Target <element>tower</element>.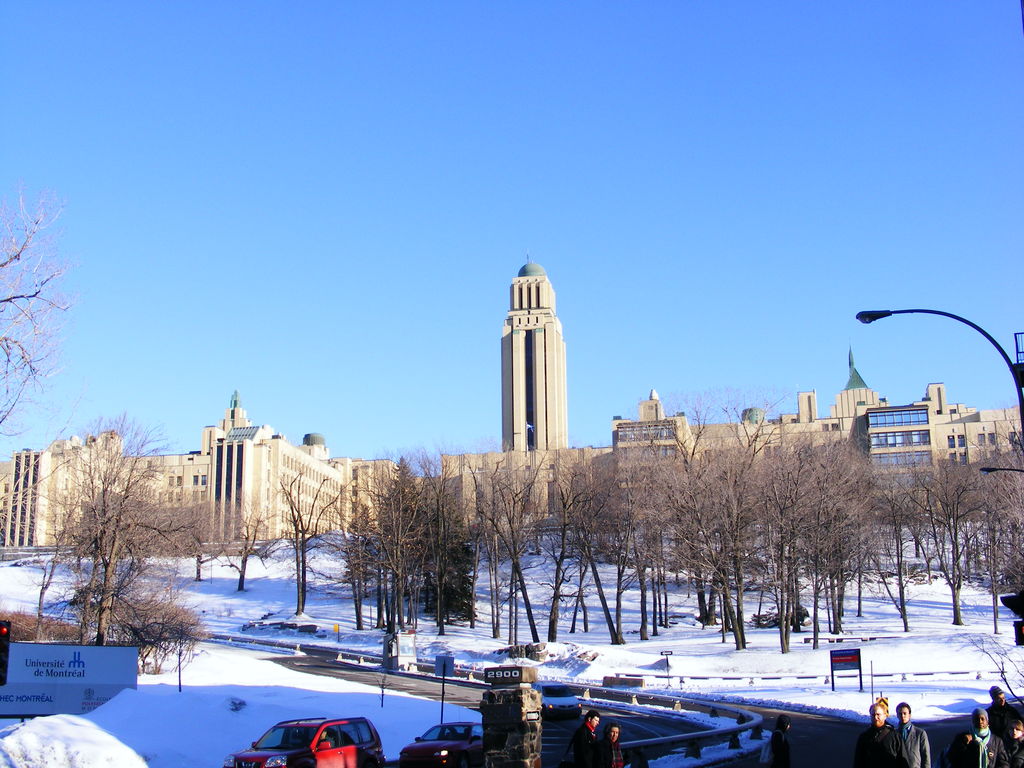
Target region: <bbox>499, 250, 568, 453</bbox>.
